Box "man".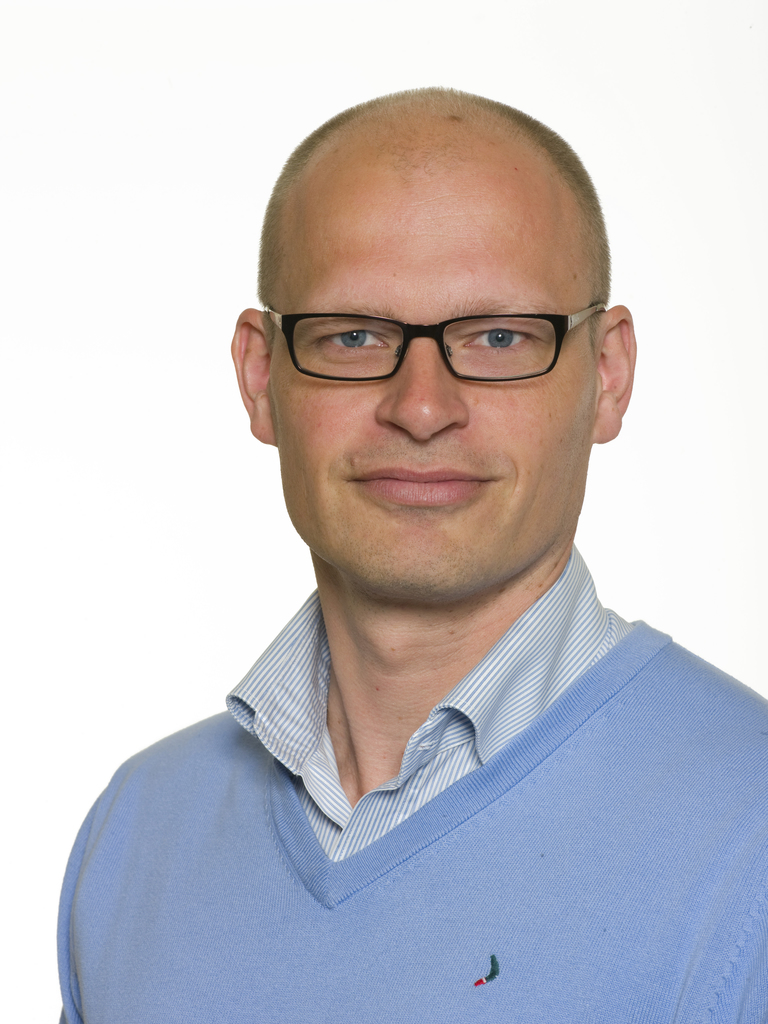
BBox(26, 102, 767, 1013).
